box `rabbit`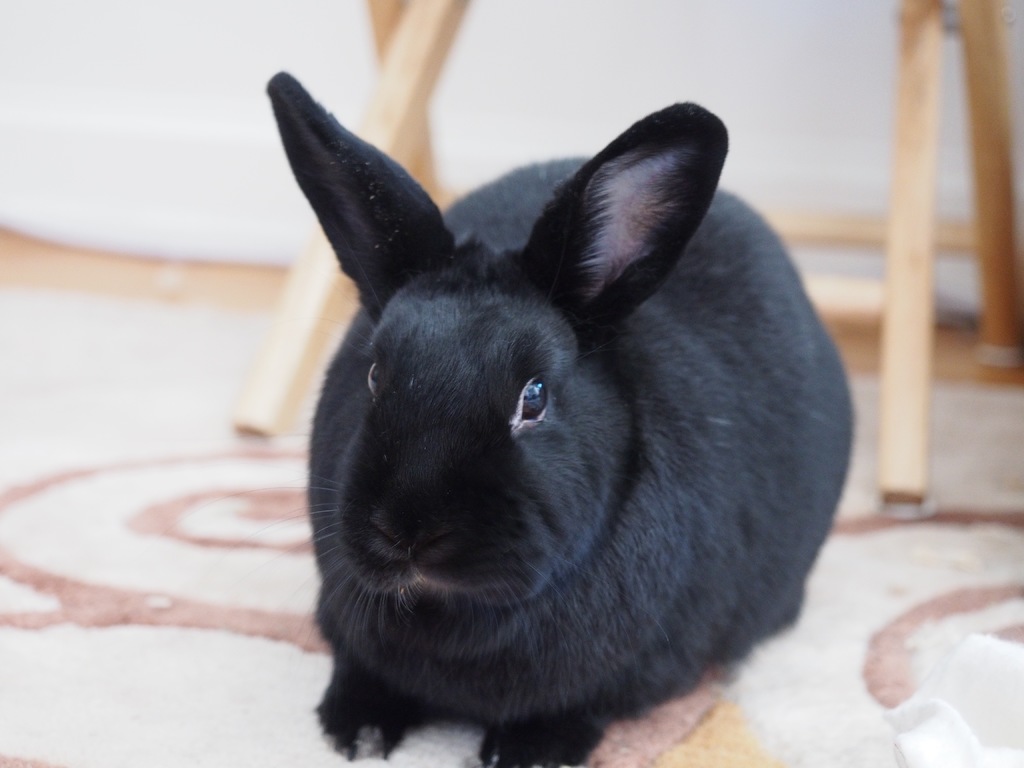
<region>268, 69, 860, 767</region>
